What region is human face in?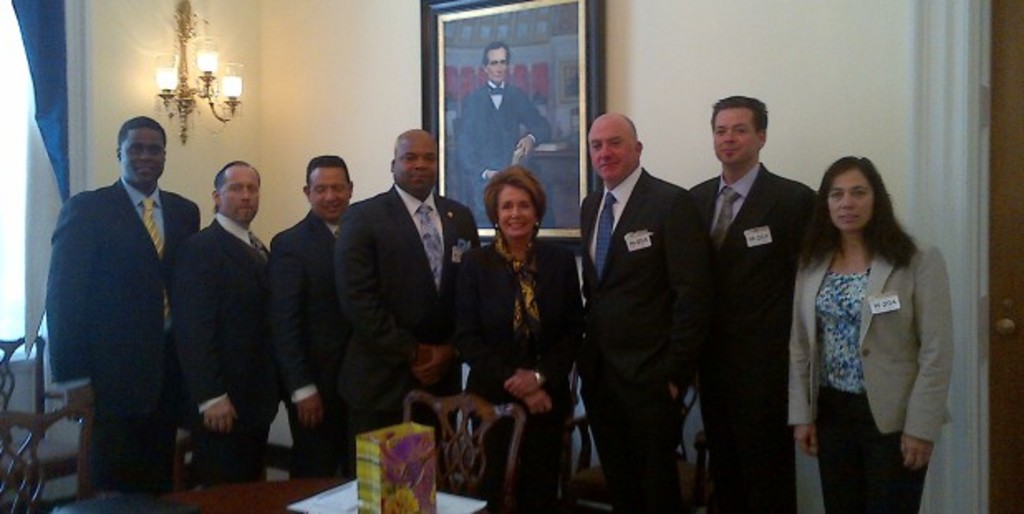
x1=588 y1=128 x2=635 y2=182.
